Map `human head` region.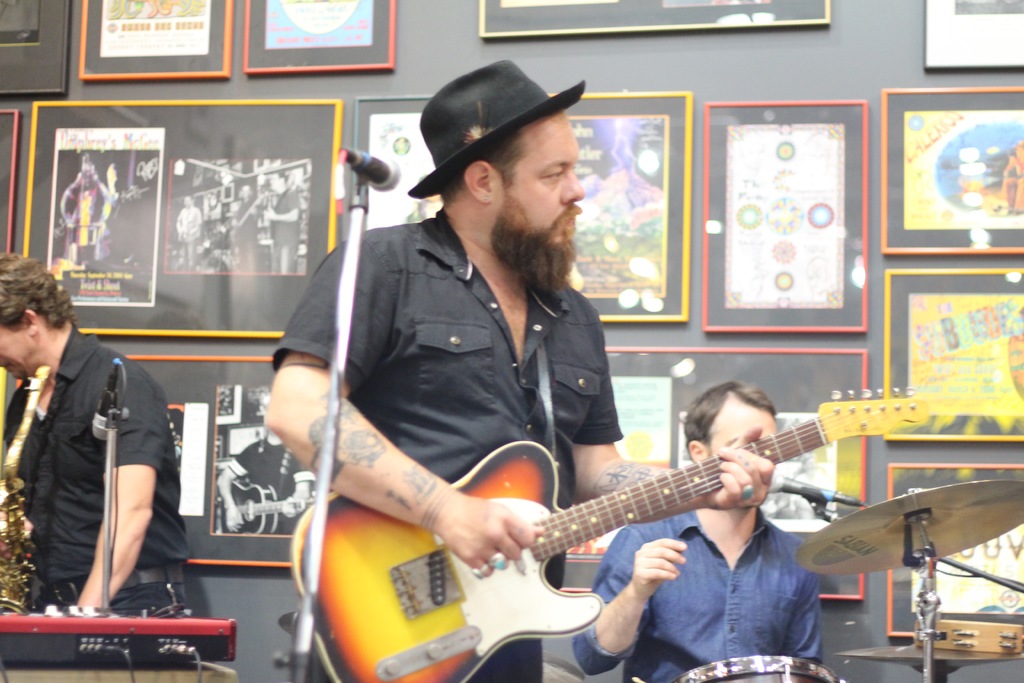
Mapped to (x1=680, y1=382, x2=780, y2=518).
